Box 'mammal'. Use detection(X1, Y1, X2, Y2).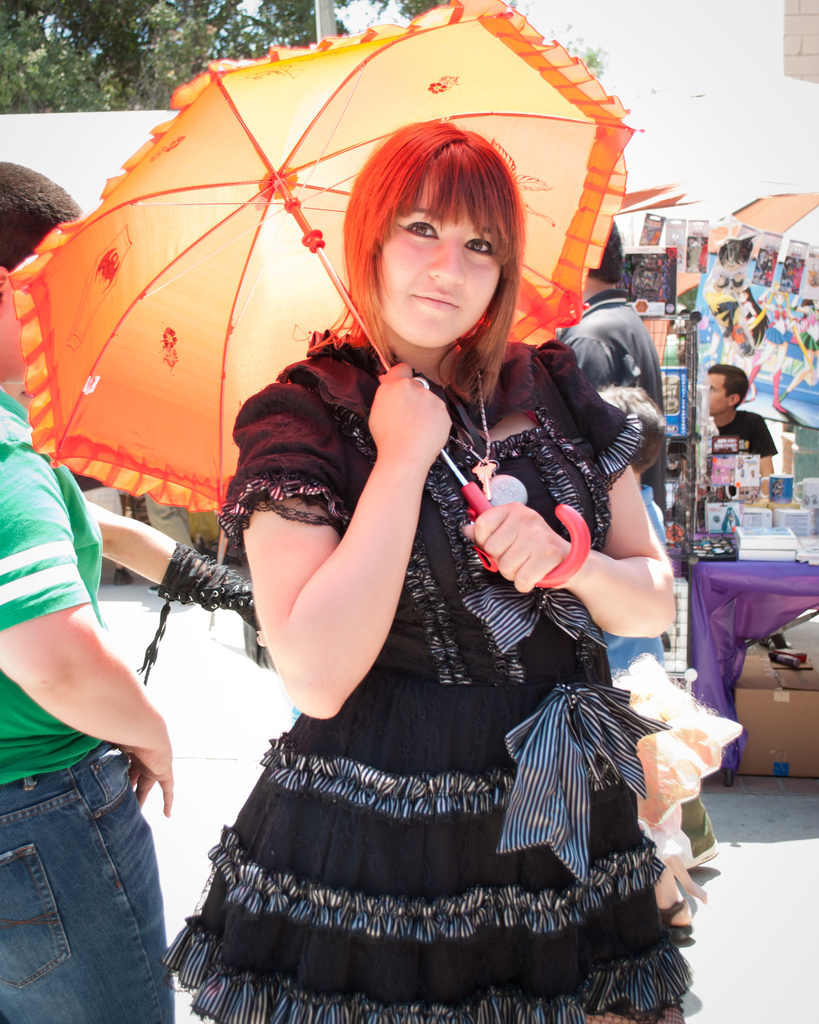
detection(164, 113, 706, 1023).
